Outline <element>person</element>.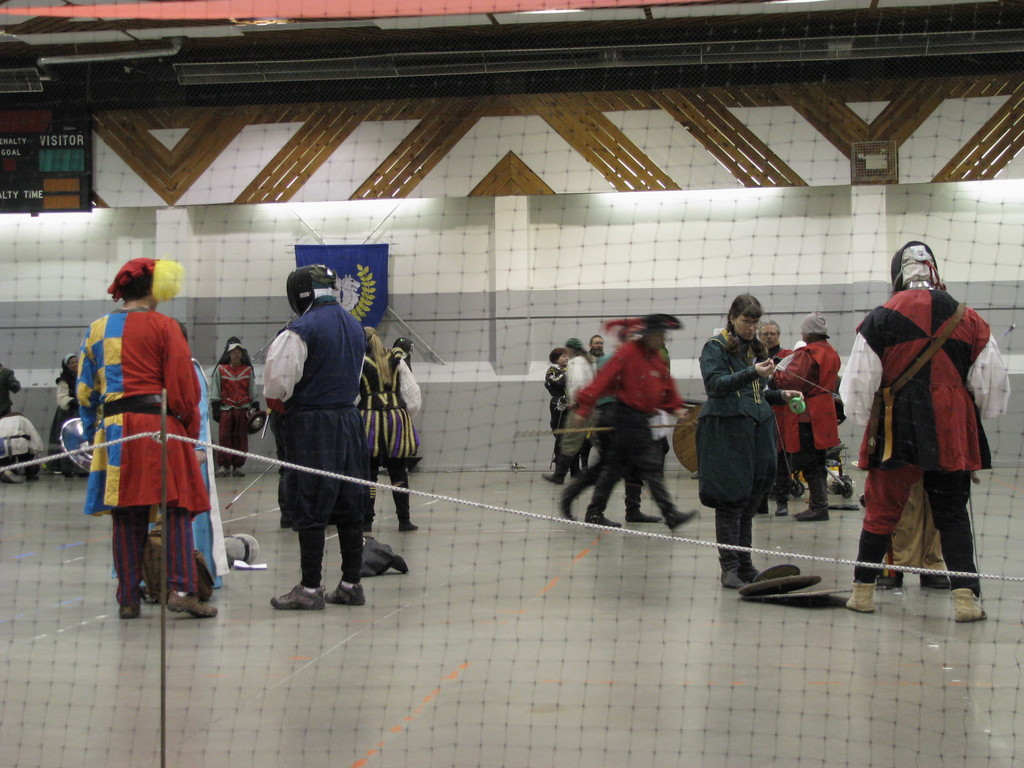
Outline: <bbox>771, 312, 846, 525</bbox>.
